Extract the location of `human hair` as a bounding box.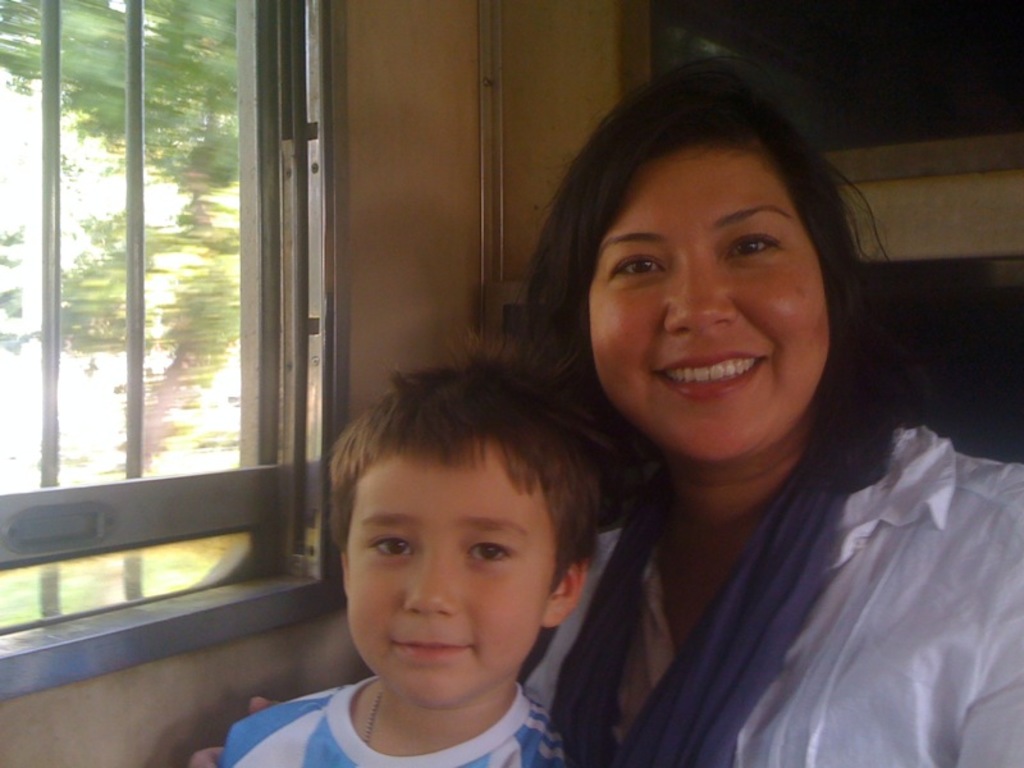
crop(475, 50, 933, 506).
